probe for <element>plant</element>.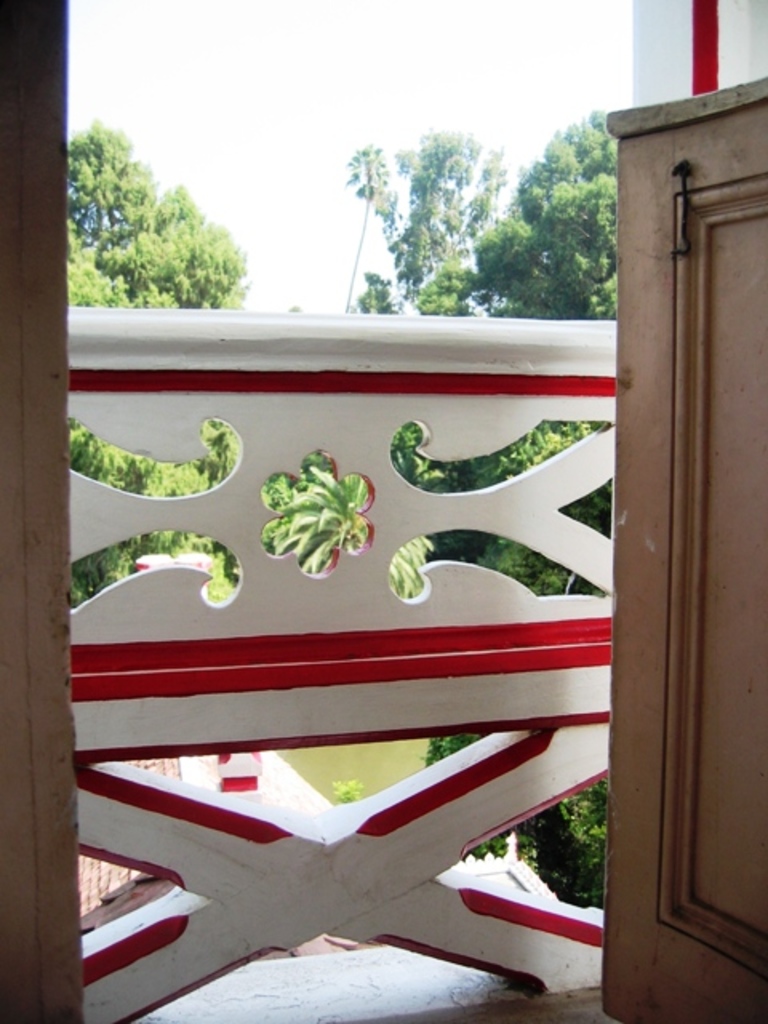
Probe result: (322, 774, 373, 813).
